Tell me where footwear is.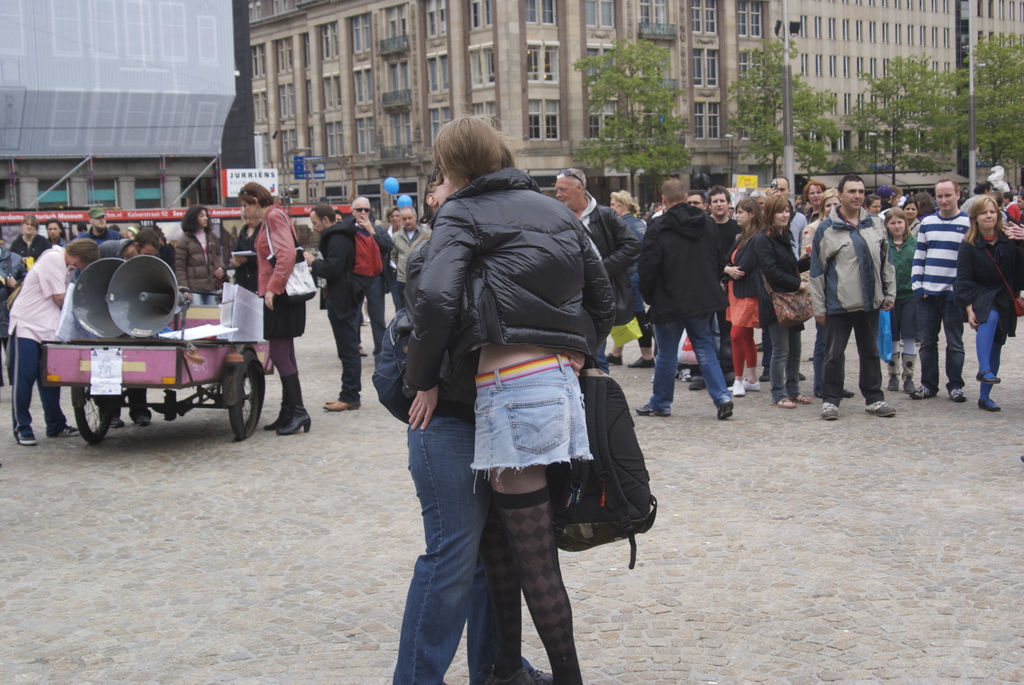
footwear is at <region>689, 379, 706, 392</region>.
